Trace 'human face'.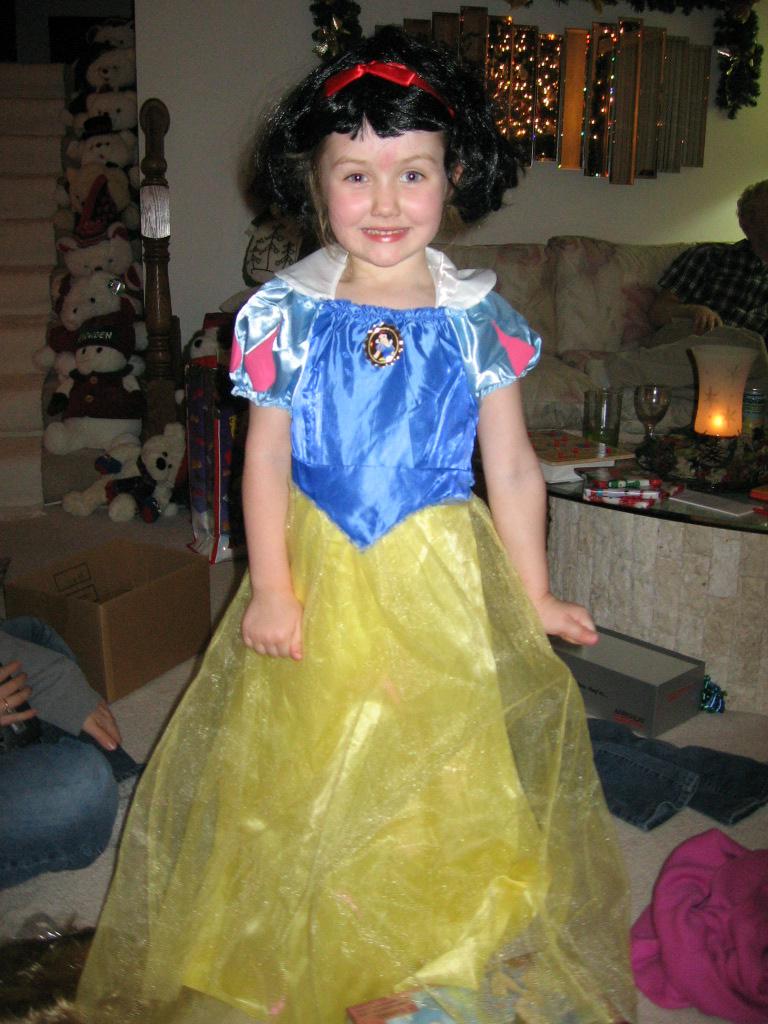
Traced to rect(316, 118, 451, 261).
